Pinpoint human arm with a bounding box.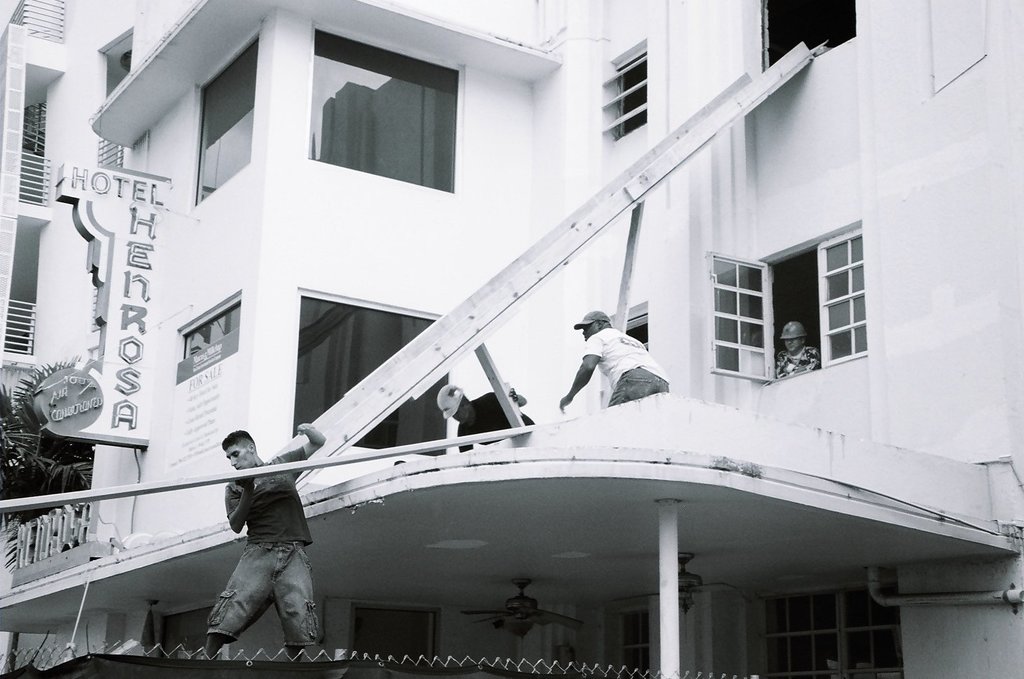
<region>219, 477, 258, 536</region>.
